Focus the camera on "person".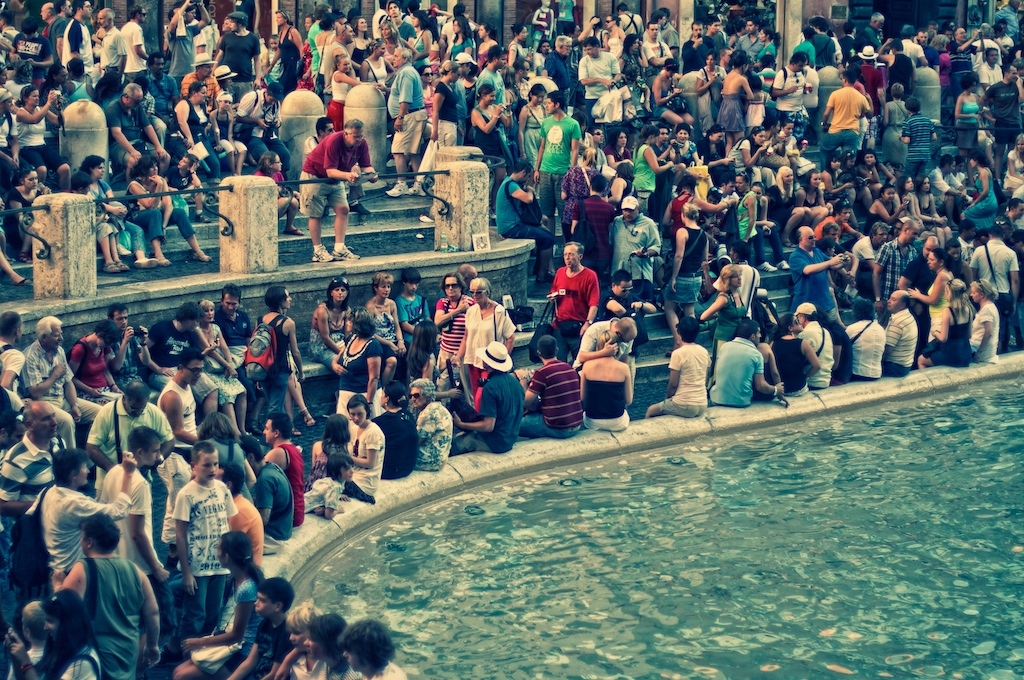
Focus region: 226,81,277,164.
